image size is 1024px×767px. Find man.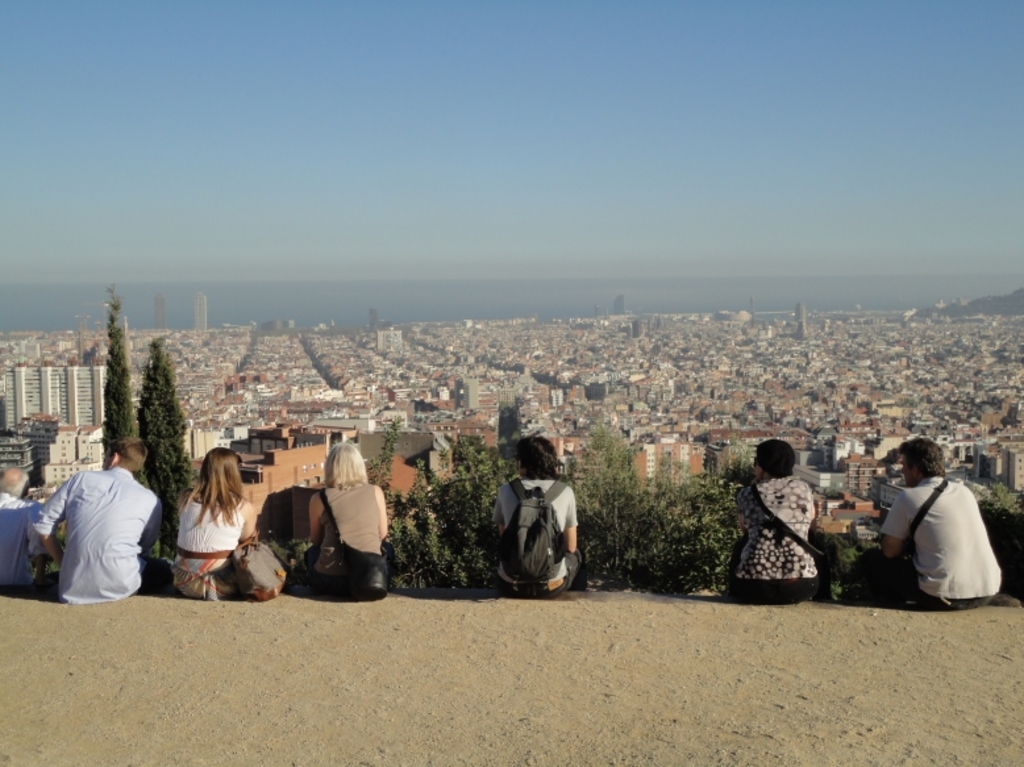
select_region(0, 468, 36, 596).
